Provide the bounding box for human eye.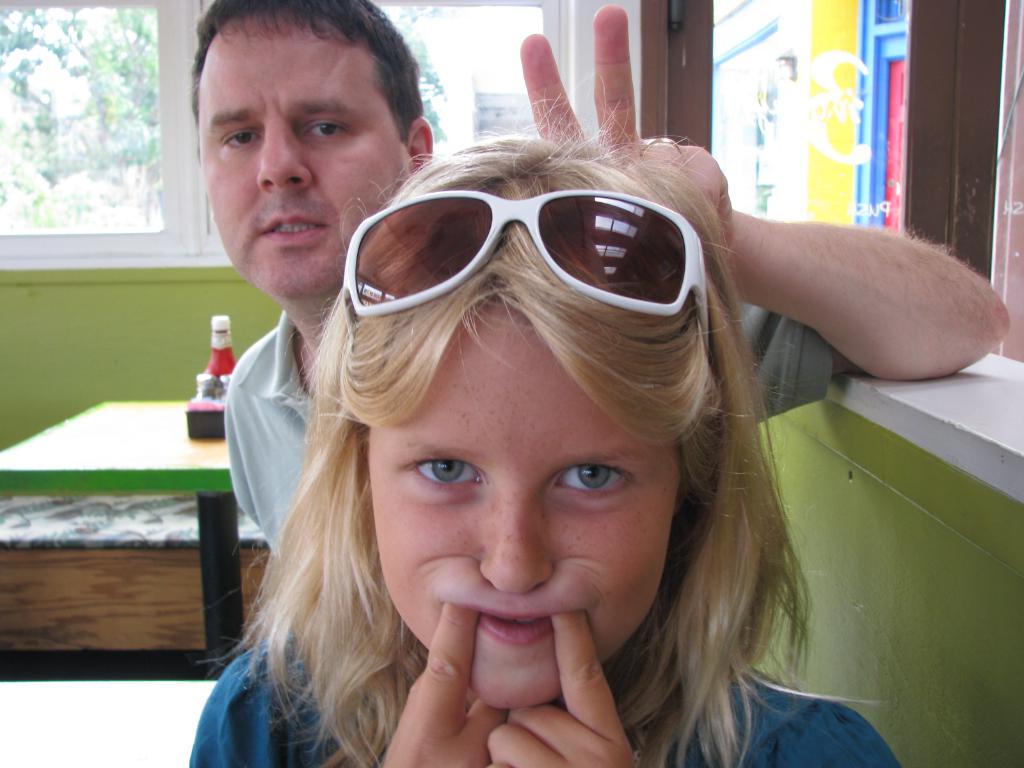
box=[530, 467, 636, 525].
